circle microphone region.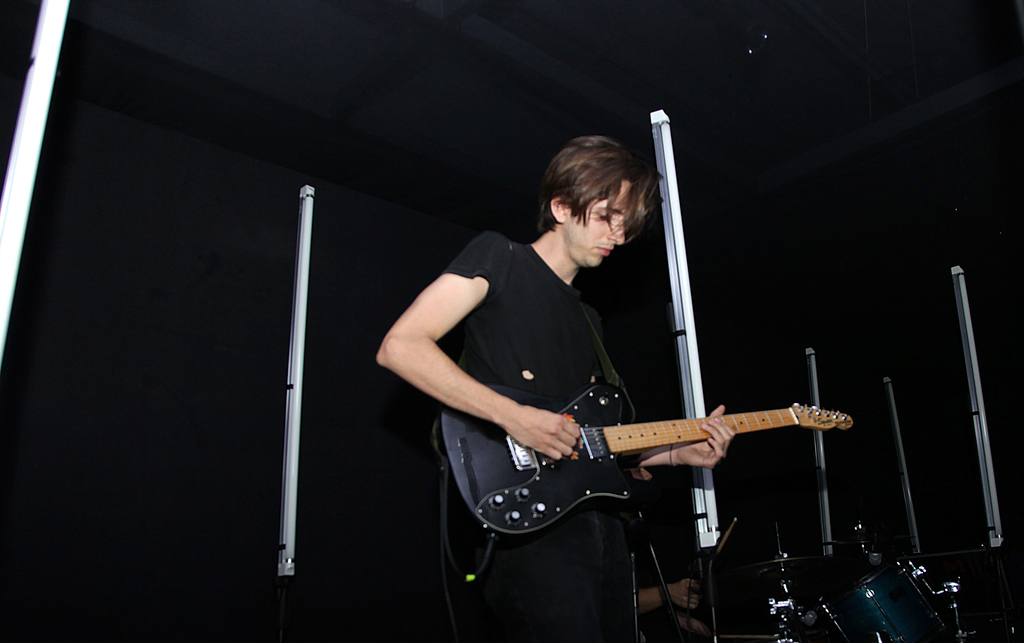
Region: crop(867, 515, 886, 562).
